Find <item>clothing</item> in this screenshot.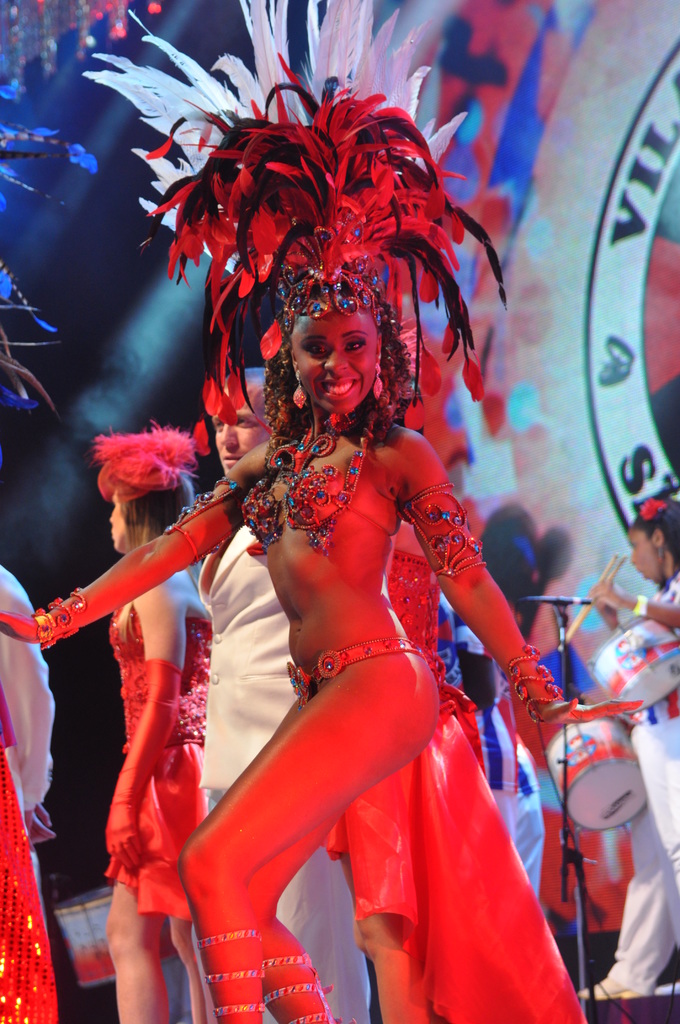
The bounding box for <item>clothing</item> is (98,581,224,945).
